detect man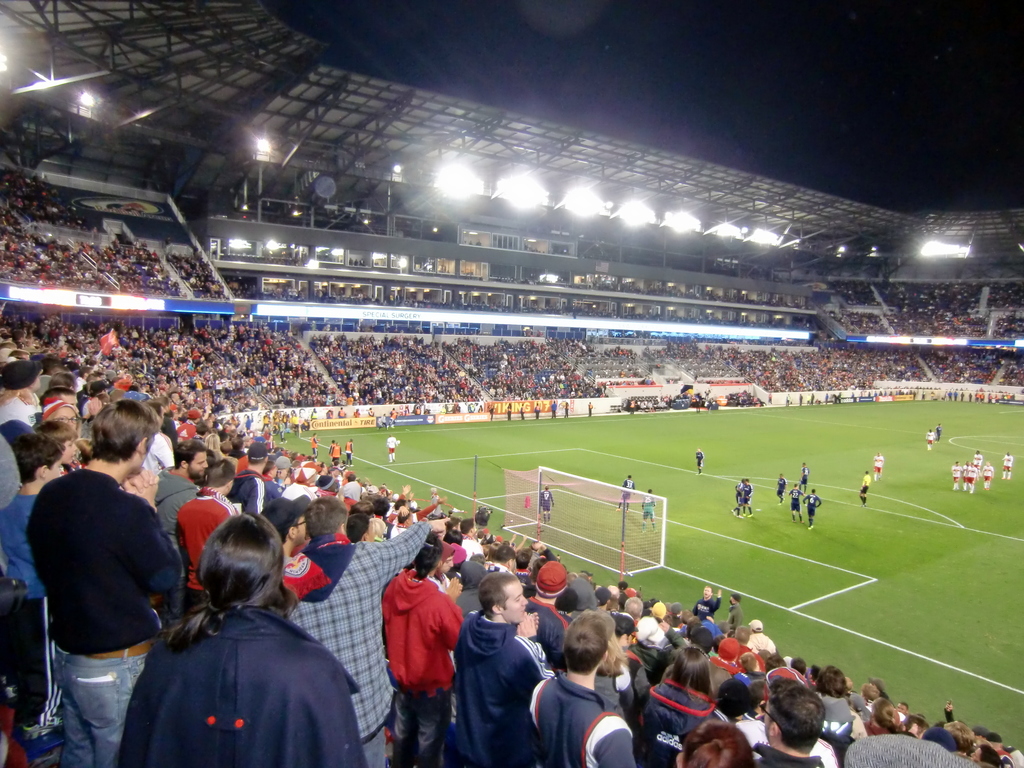
x1=629 y1=396 x2=637 y2=417
